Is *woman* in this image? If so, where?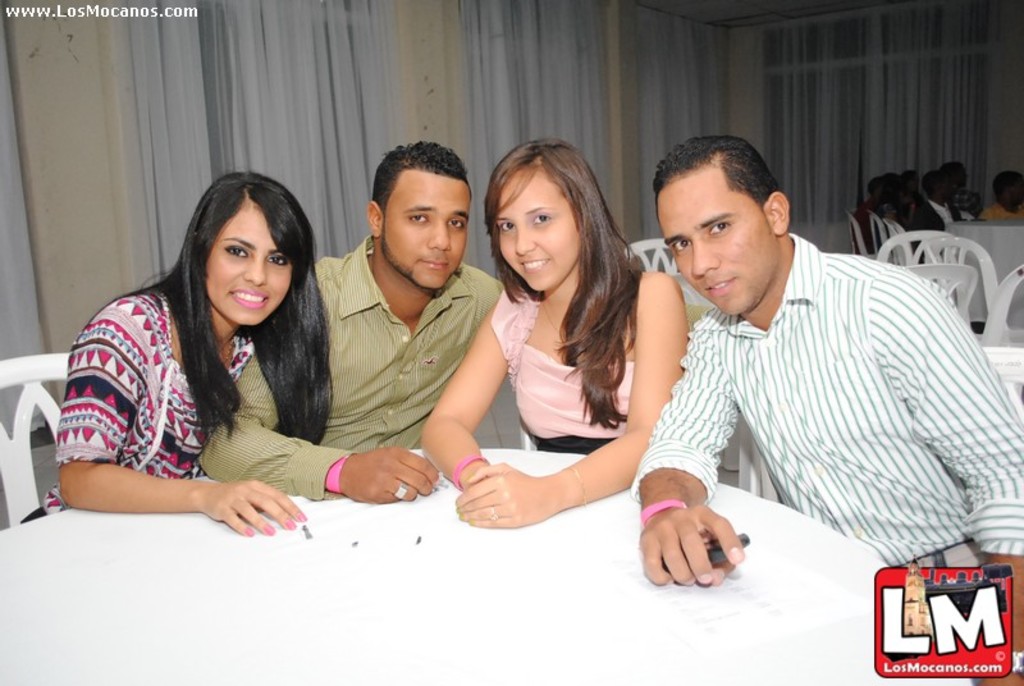
Yes, at (x1=54, y1=160, x2=358, y2=552).
